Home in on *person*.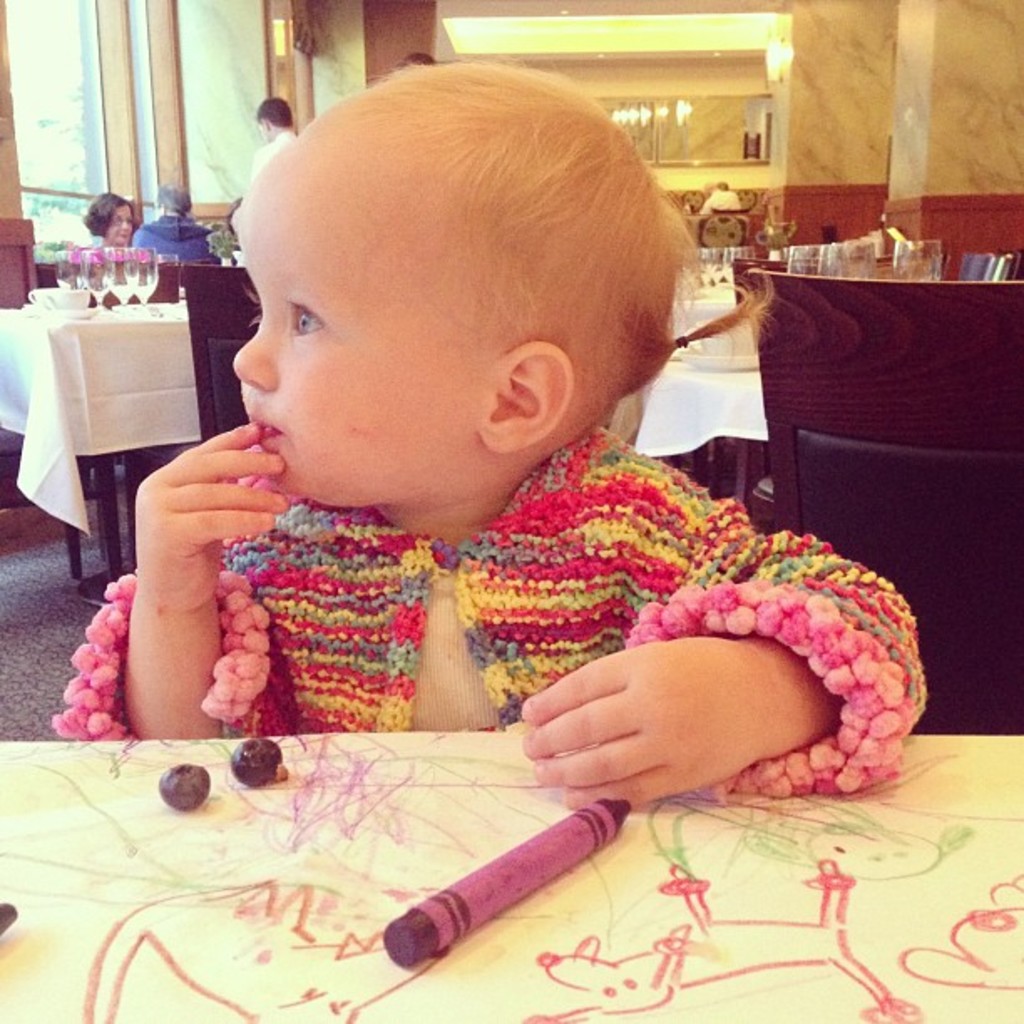
Homed in at 85:184:141:246.
